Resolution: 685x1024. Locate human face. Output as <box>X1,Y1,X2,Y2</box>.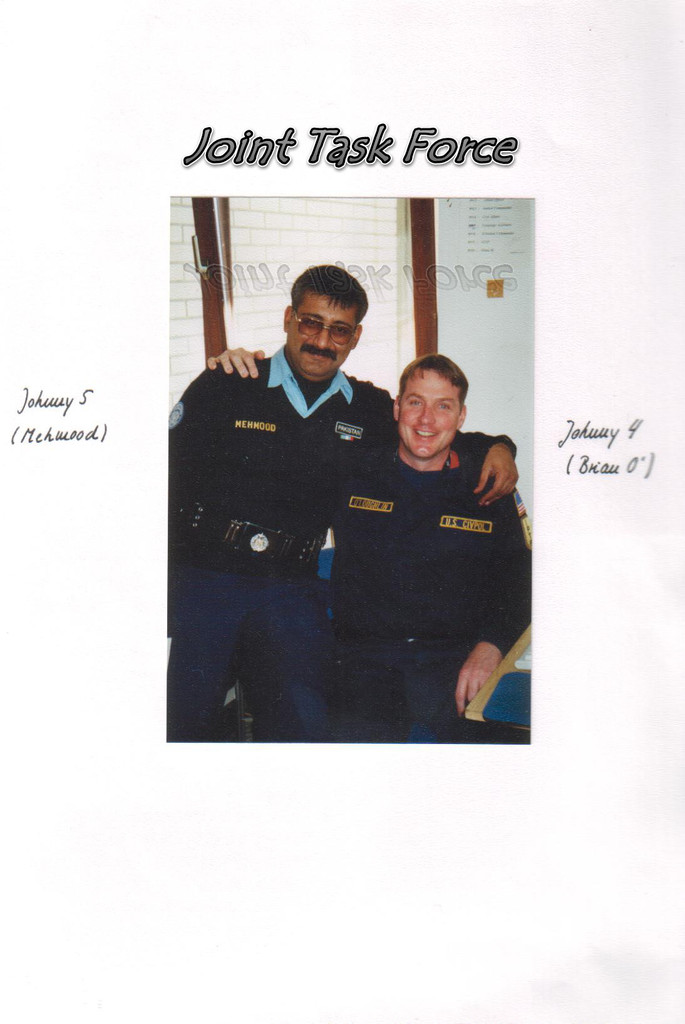
<box>398,372,461,454</box>.
